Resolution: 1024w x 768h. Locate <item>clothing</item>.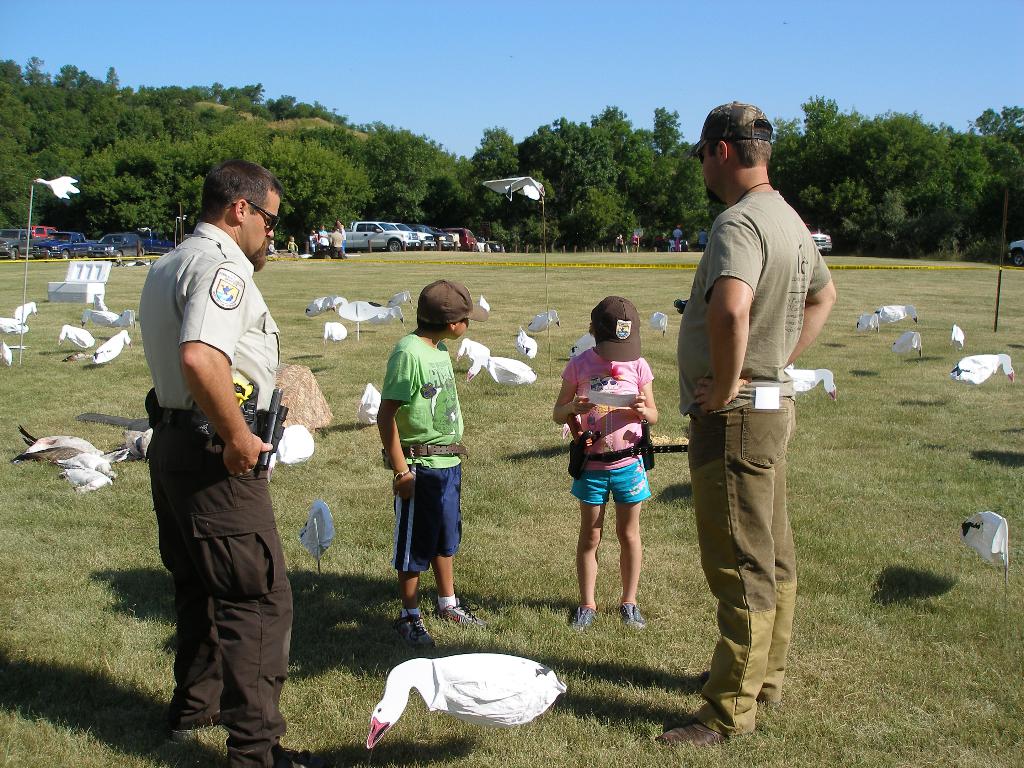
(x1=670, y1=186, x2=833, y2=735).
